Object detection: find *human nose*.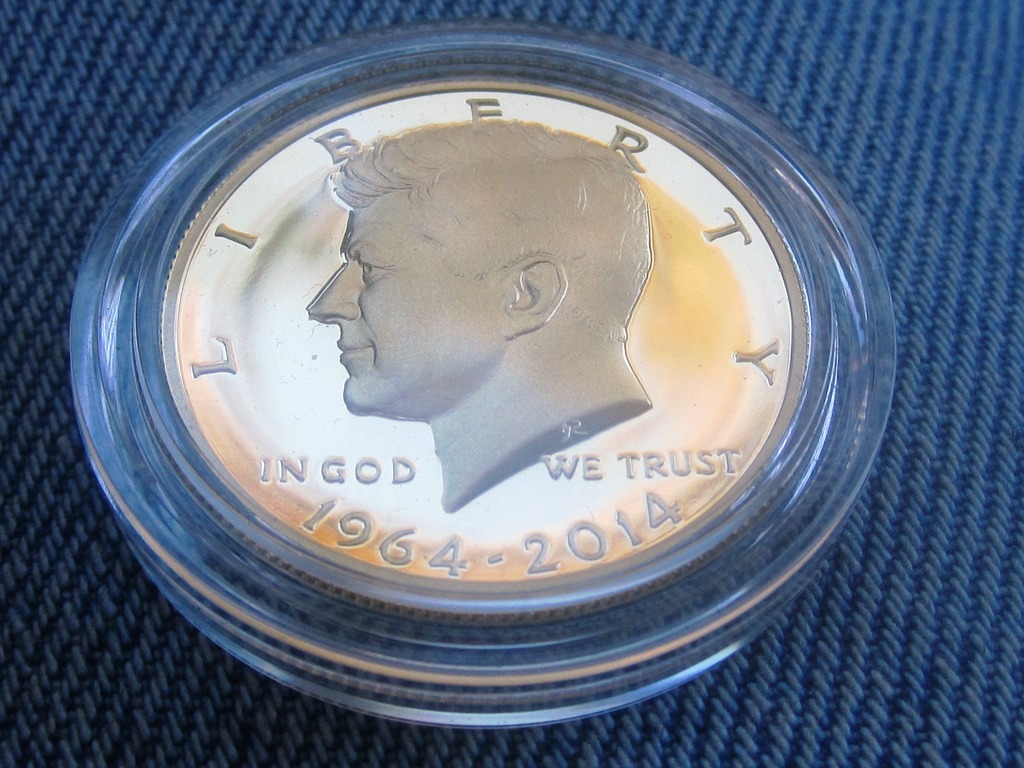
[x1=303, y1=264, x2=357, y2=323].
